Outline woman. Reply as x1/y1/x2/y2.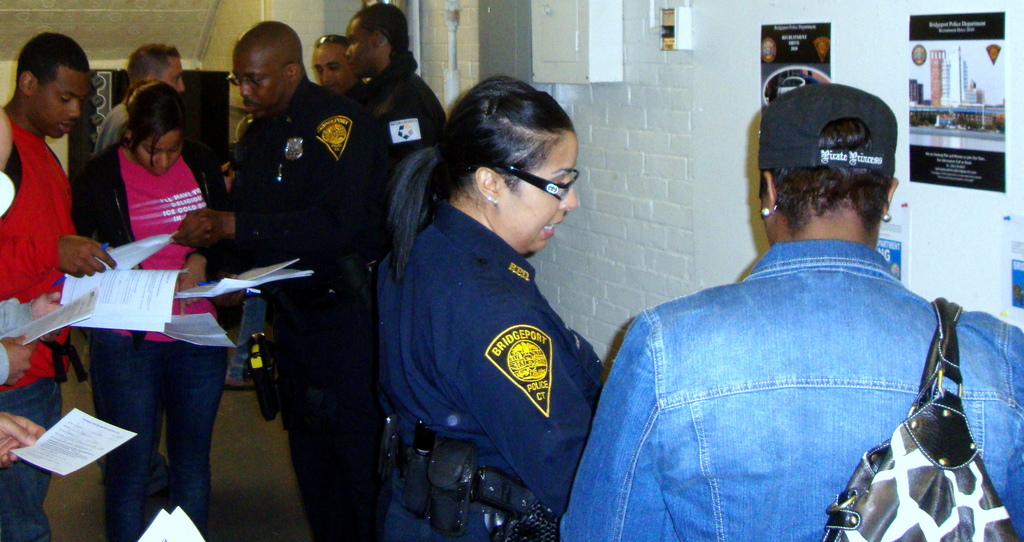
72/78/234/541.
